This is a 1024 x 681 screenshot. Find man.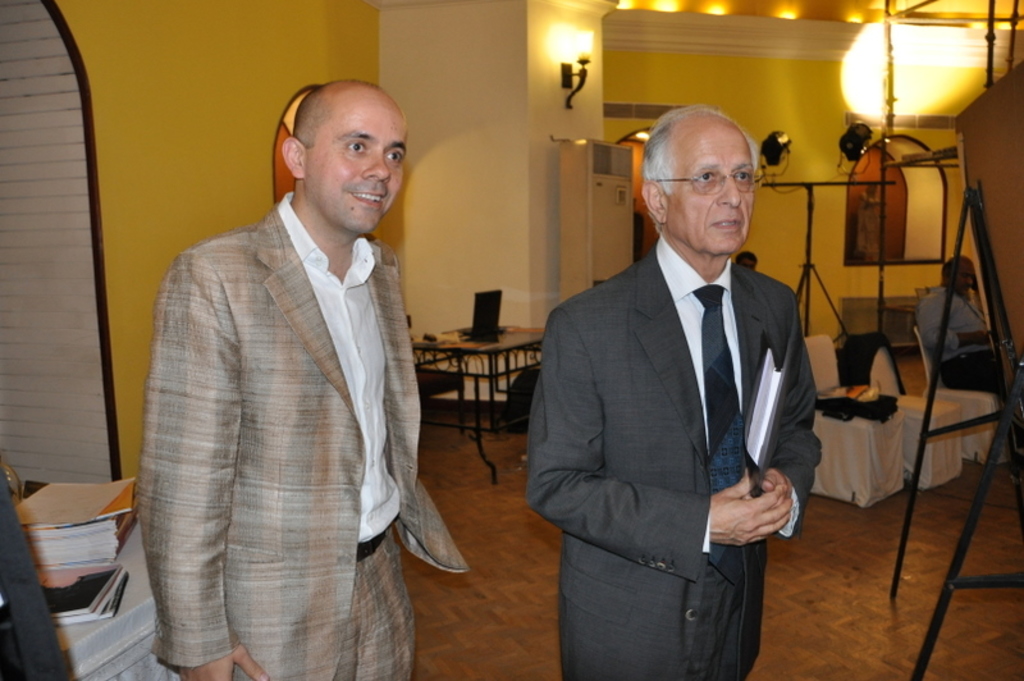
Bounding box: rect(531, 106, 819, 680).
